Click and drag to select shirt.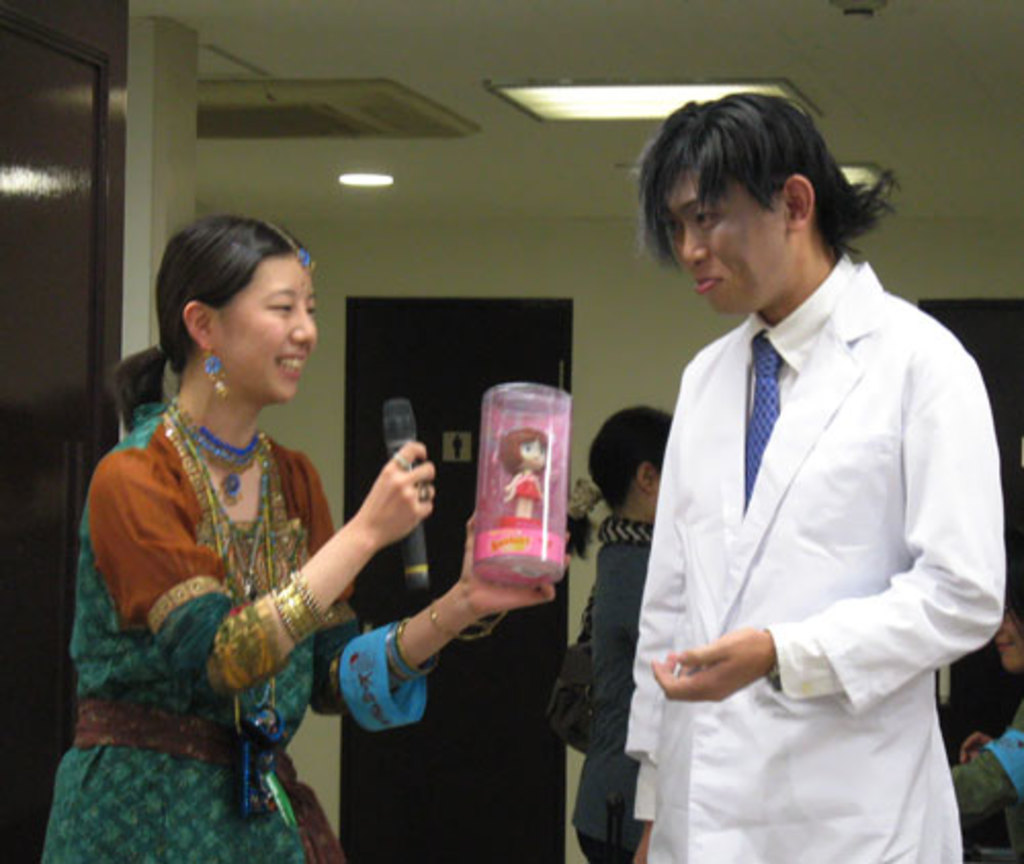
Selection: detection(633, 256, 850, 819).
